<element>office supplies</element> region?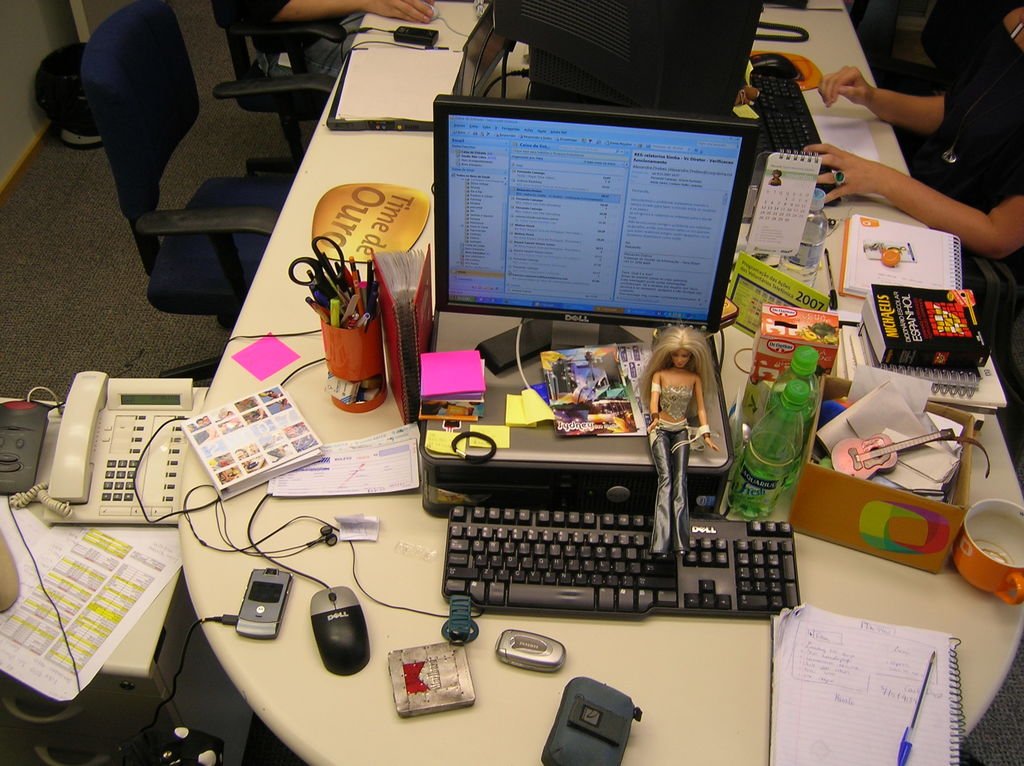
x1=495, y1=0, x2=761, y2=109
